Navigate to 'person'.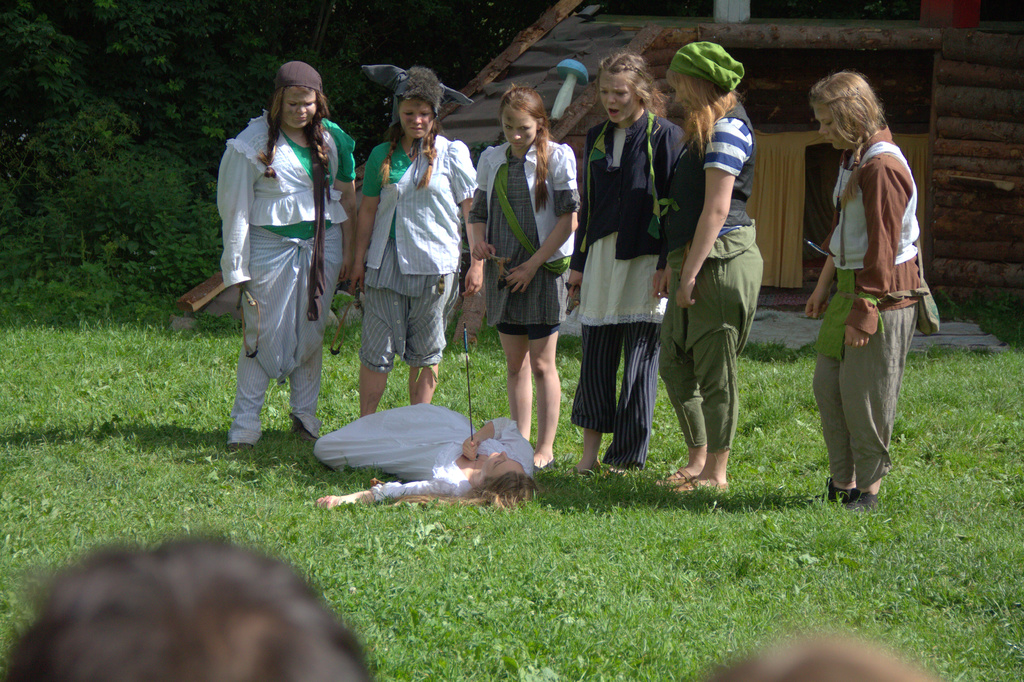
Navigation target: (216,58,355,455).
